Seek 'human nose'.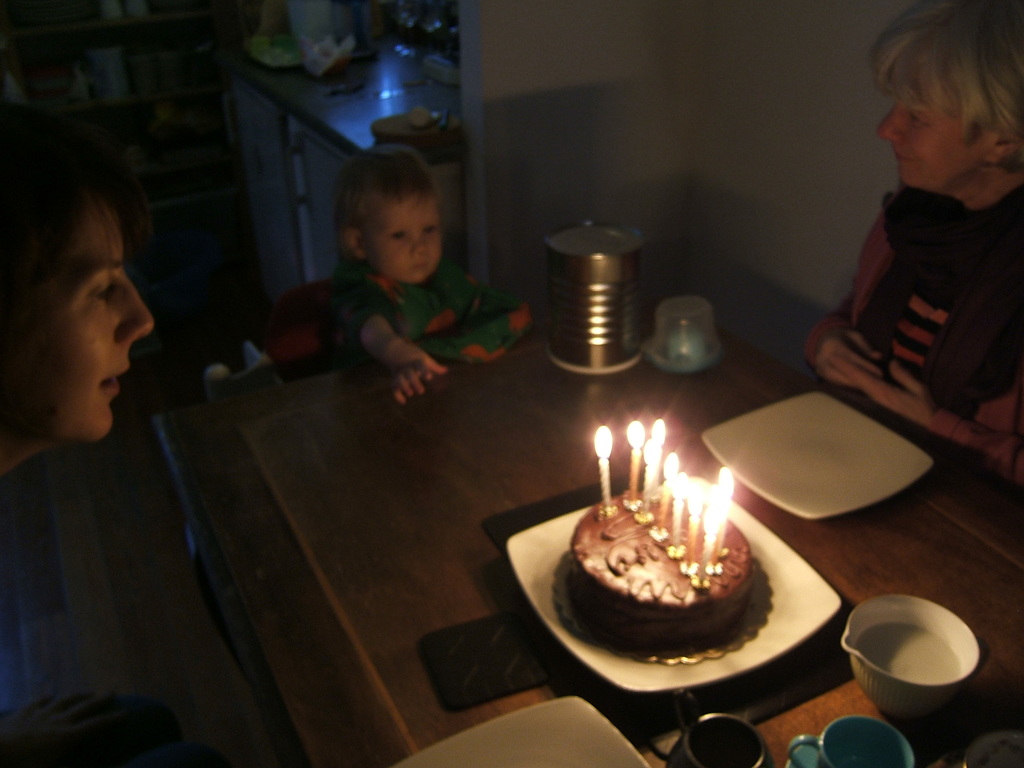
115,276,154,346.
